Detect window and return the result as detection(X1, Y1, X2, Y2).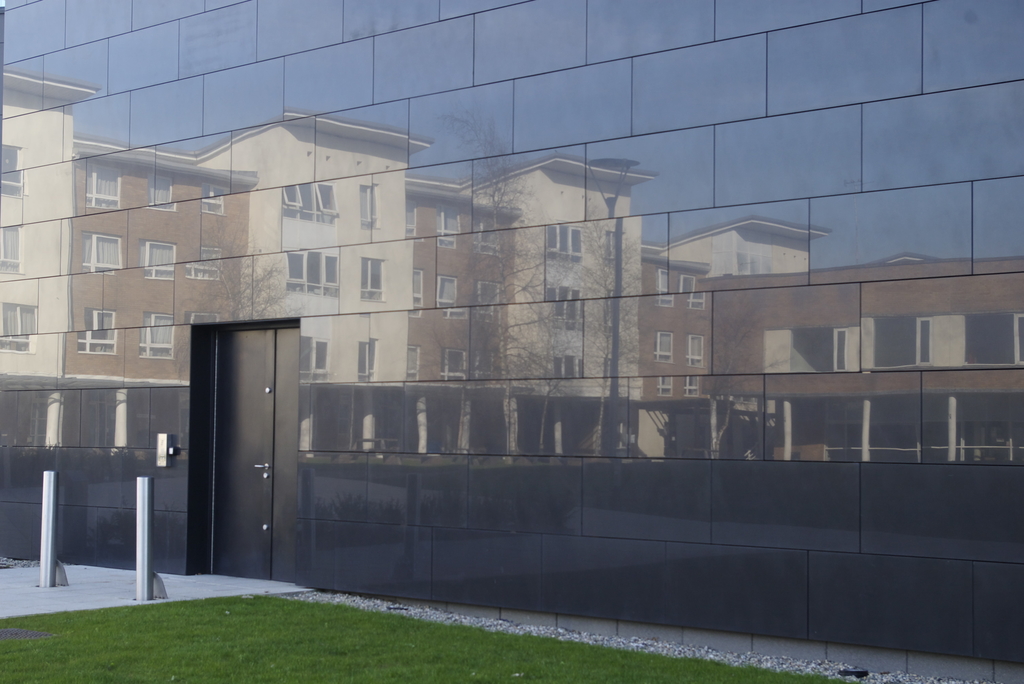
detection(83, 159, 130, 213).
